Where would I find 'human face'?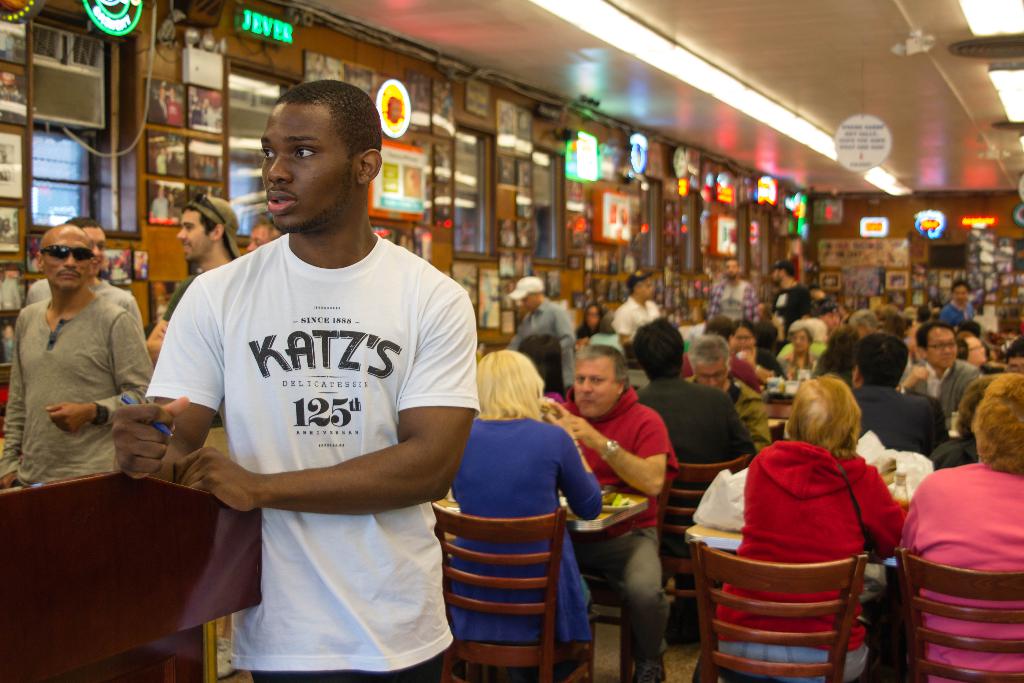
At {"left": 645, "top": 276, "right": 657, "bottom": 295}.
